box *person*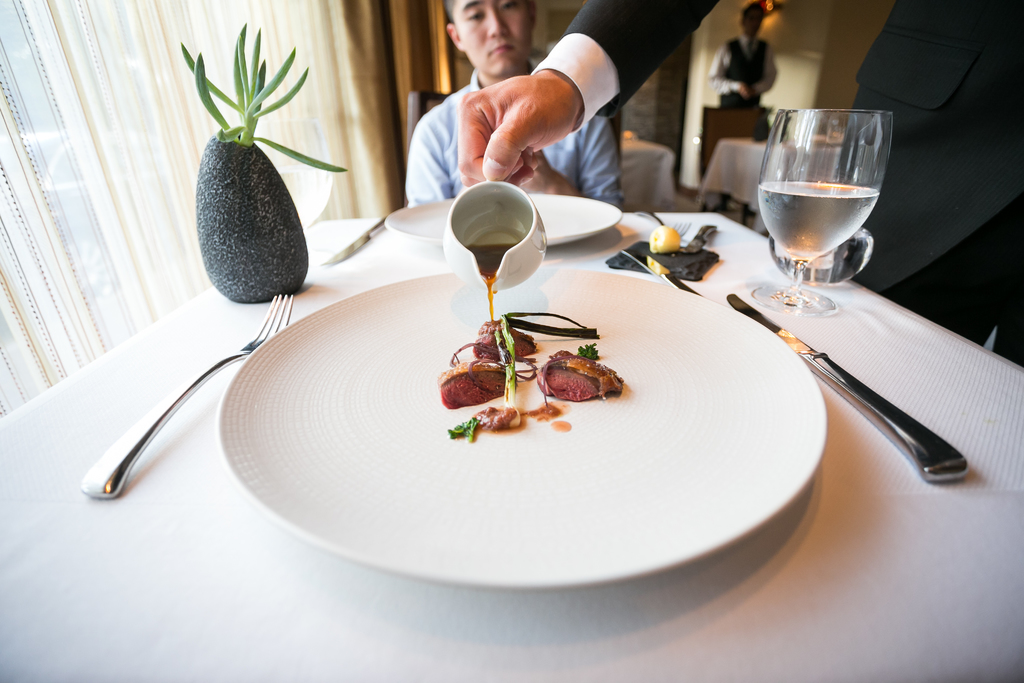
714 10 790 124
